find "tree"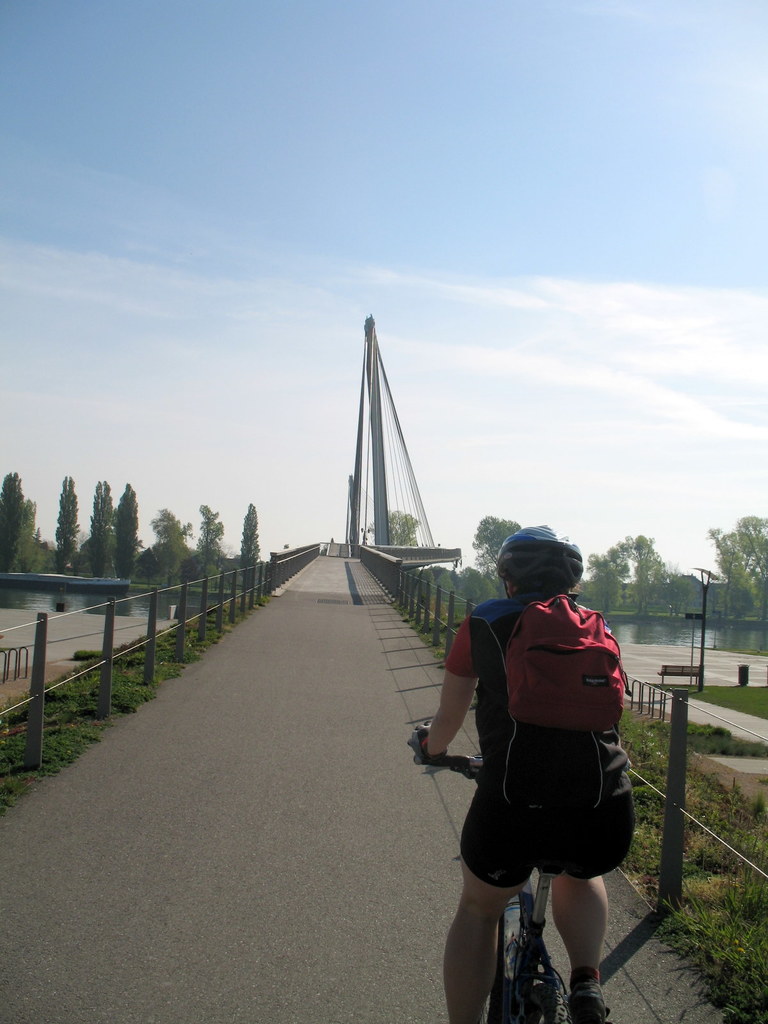
88, 475, 112, 568
